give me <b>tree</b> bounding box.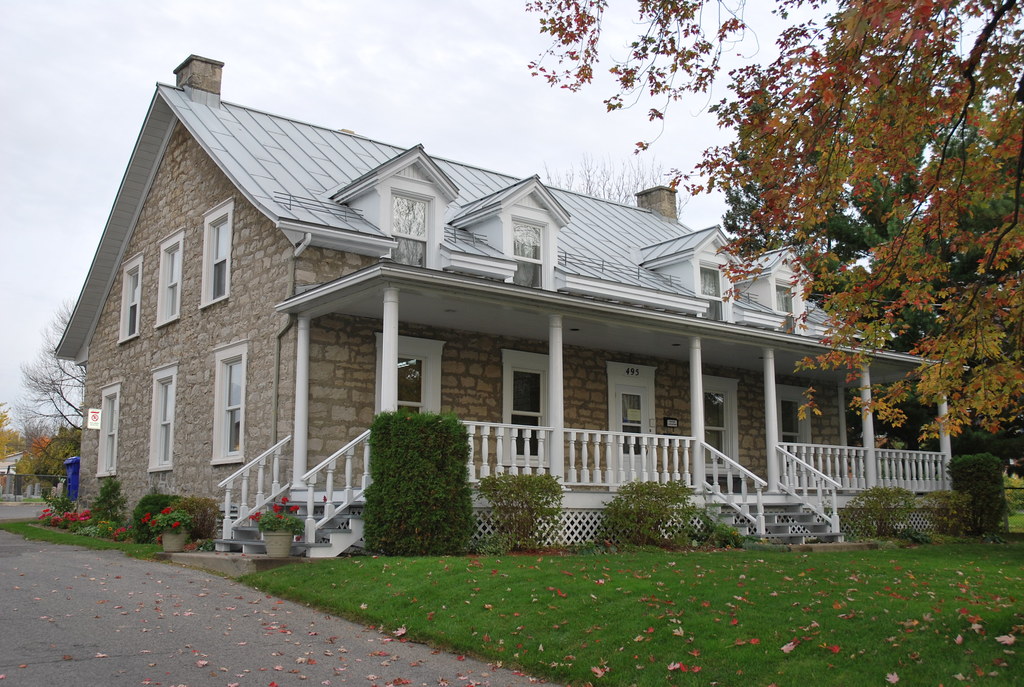
[left=20, top=306, right=80, bottom=431].
